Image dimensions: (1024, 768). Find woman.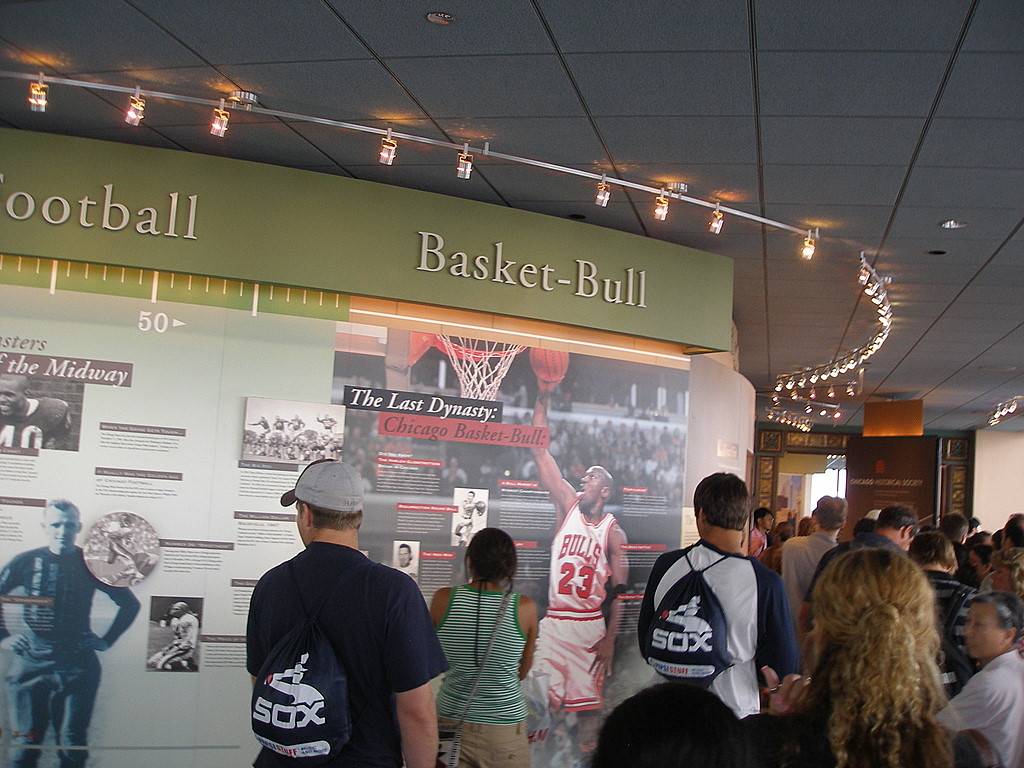
(left=968, top=531, right=992, bottom=551).
